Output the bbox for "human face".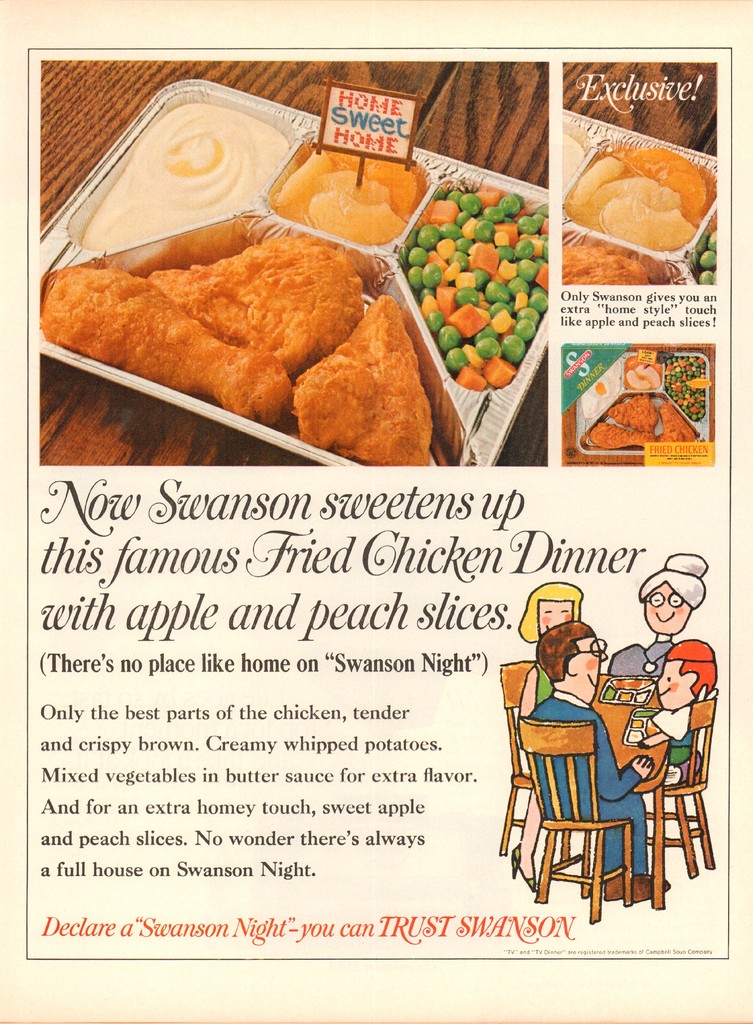
bbox(654, 660, 682, 709).
